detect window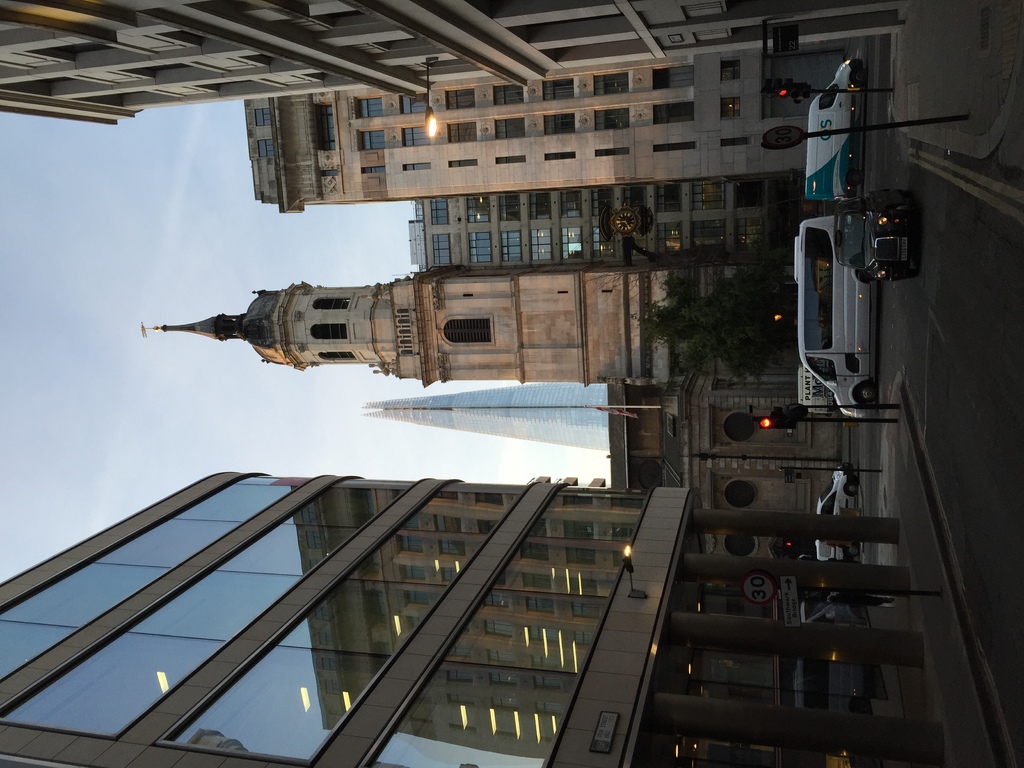
pyautogui.locateOnScreen(446, 90, 477, 113)
